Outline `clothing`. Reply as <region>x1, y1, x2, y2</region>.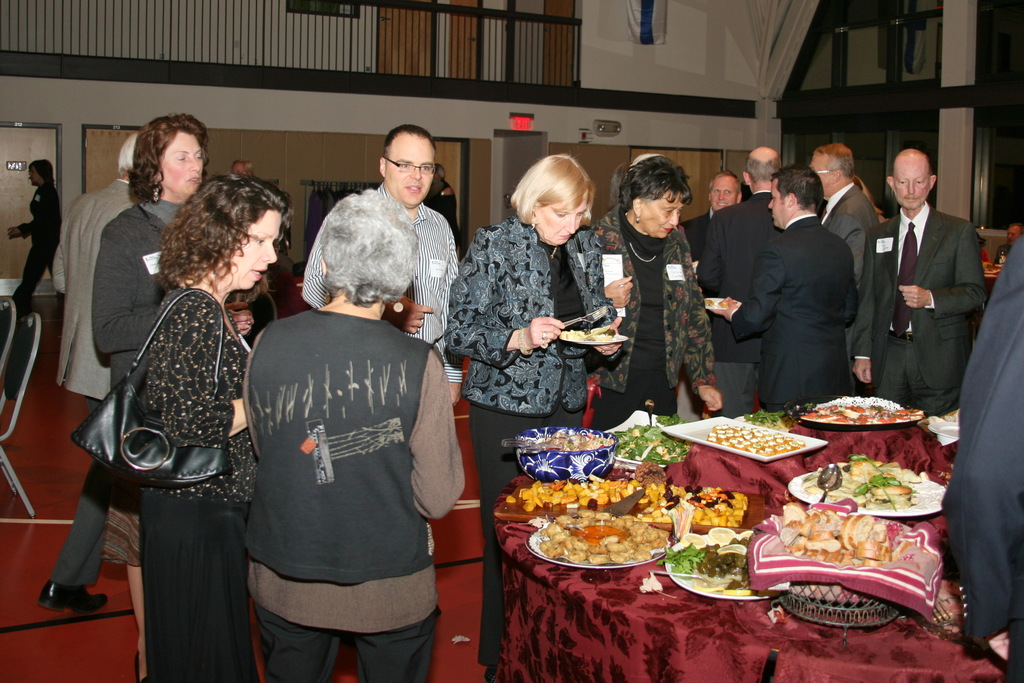
<region>937, 239, 1023, 682</region>.
